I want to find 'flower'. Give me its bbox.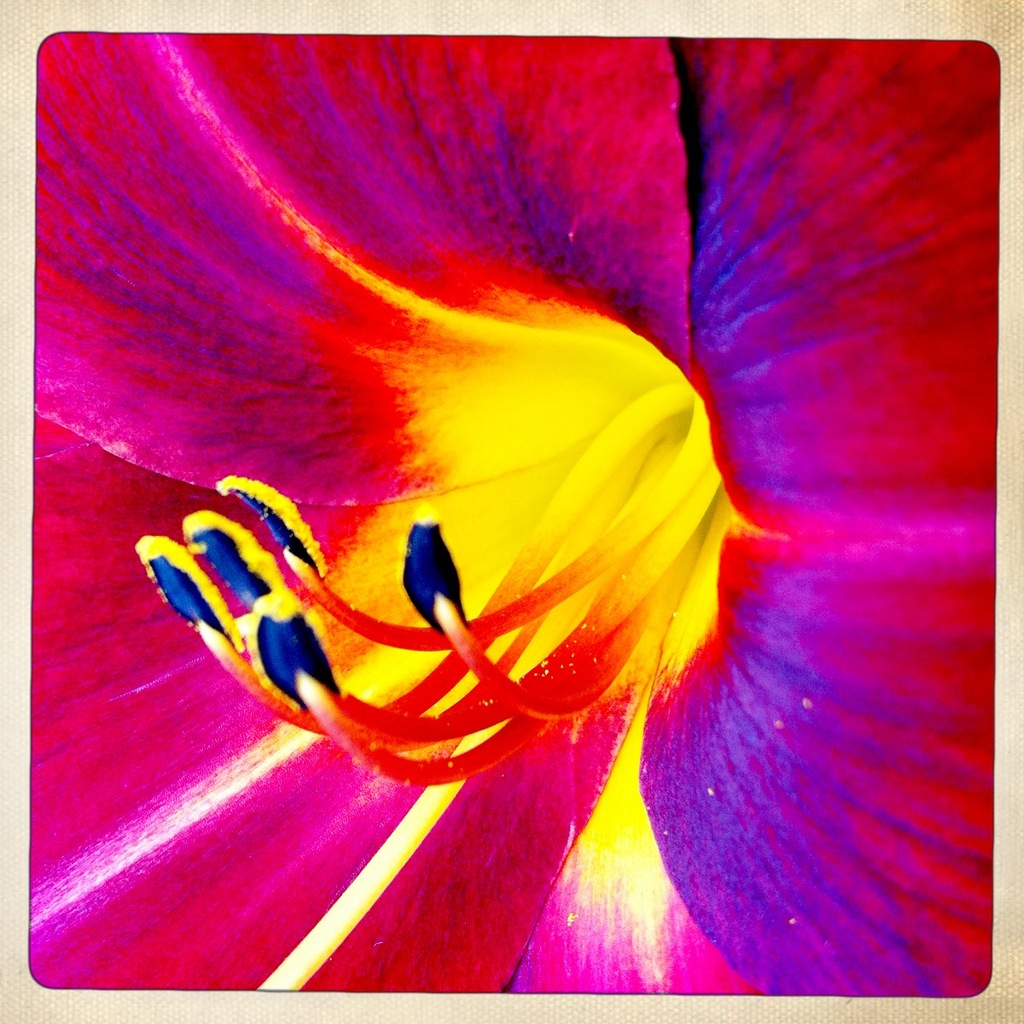
16,20,977,912.
